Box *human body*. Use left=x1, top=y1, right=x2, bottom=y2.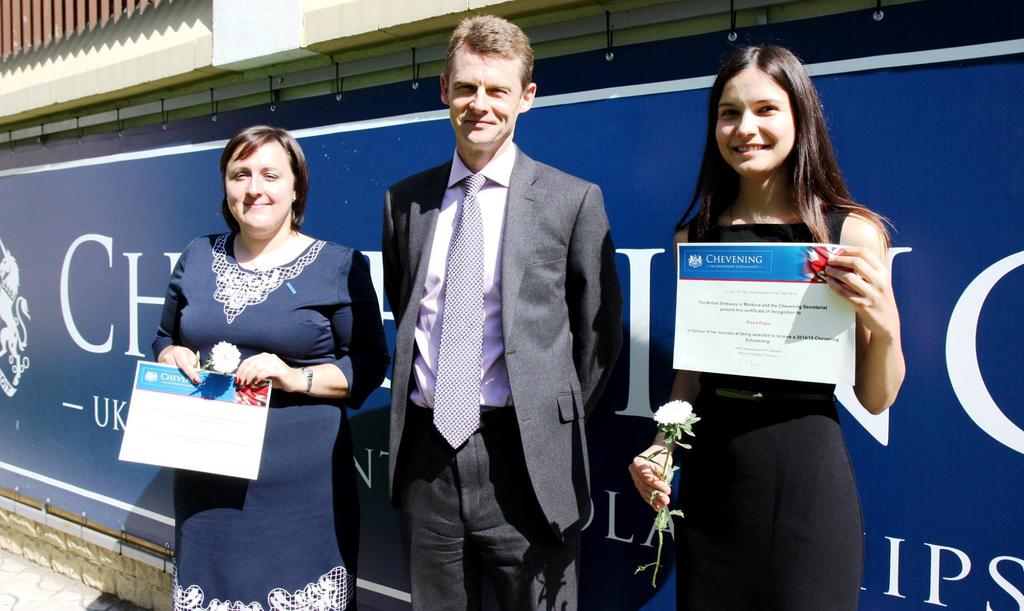
left=630, top=174, right=911, bottom=610.
